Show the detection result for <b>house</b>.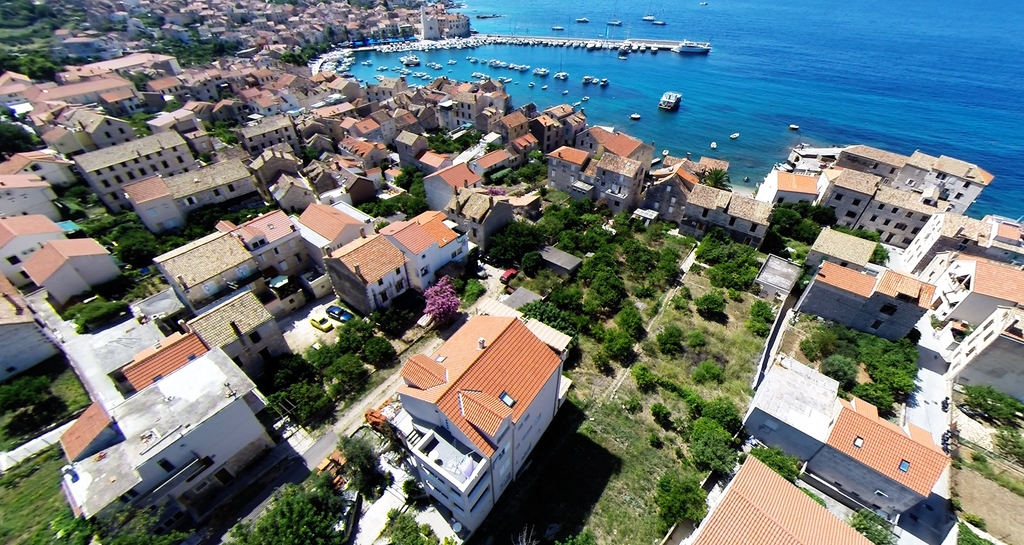
[left=323, top=226, right=412, bottom=319].
